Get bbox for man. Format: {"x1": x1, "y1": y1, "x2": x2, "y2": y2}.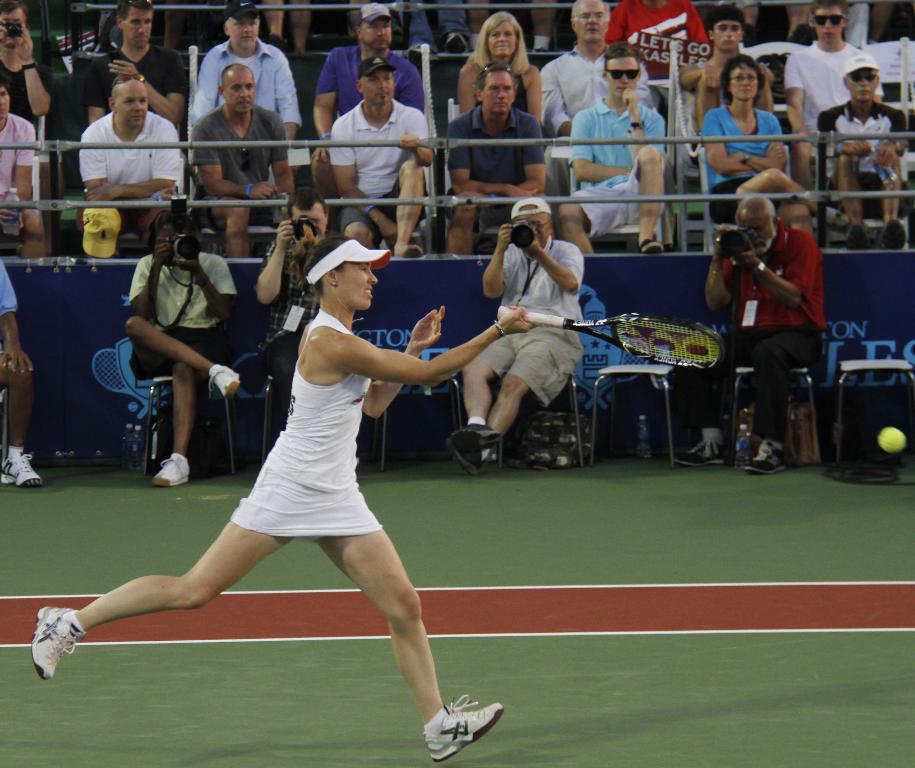
{"x1": 569, "y1": 49, "x2": 665, "y2": 252}.
